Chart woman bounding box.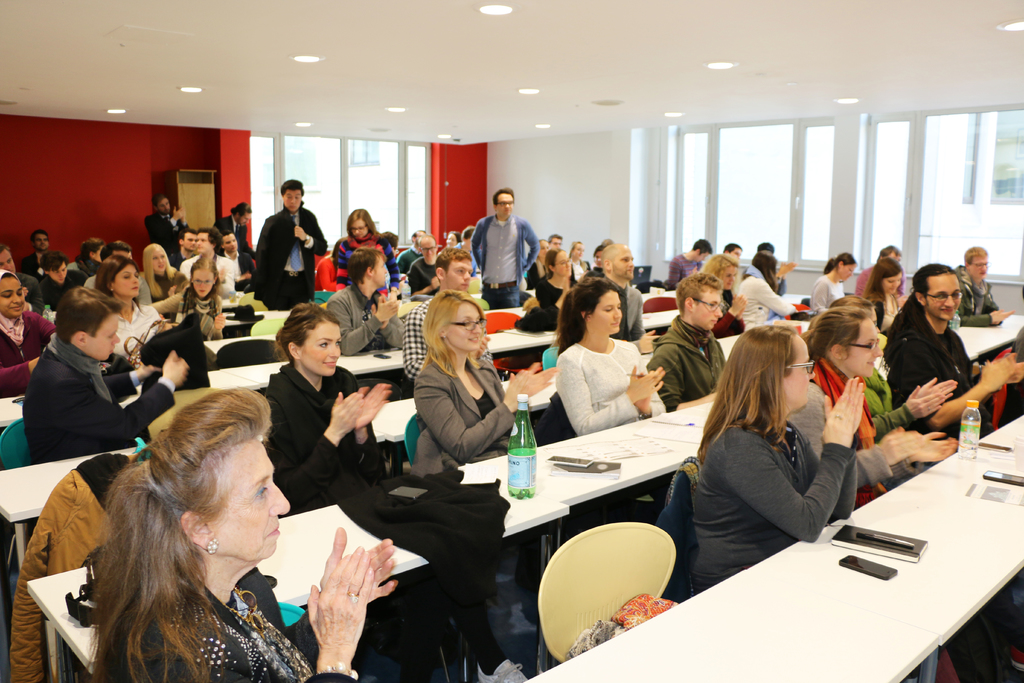
Charted: pyautogui.locateOnScreen(732, 252, 792, 327).
